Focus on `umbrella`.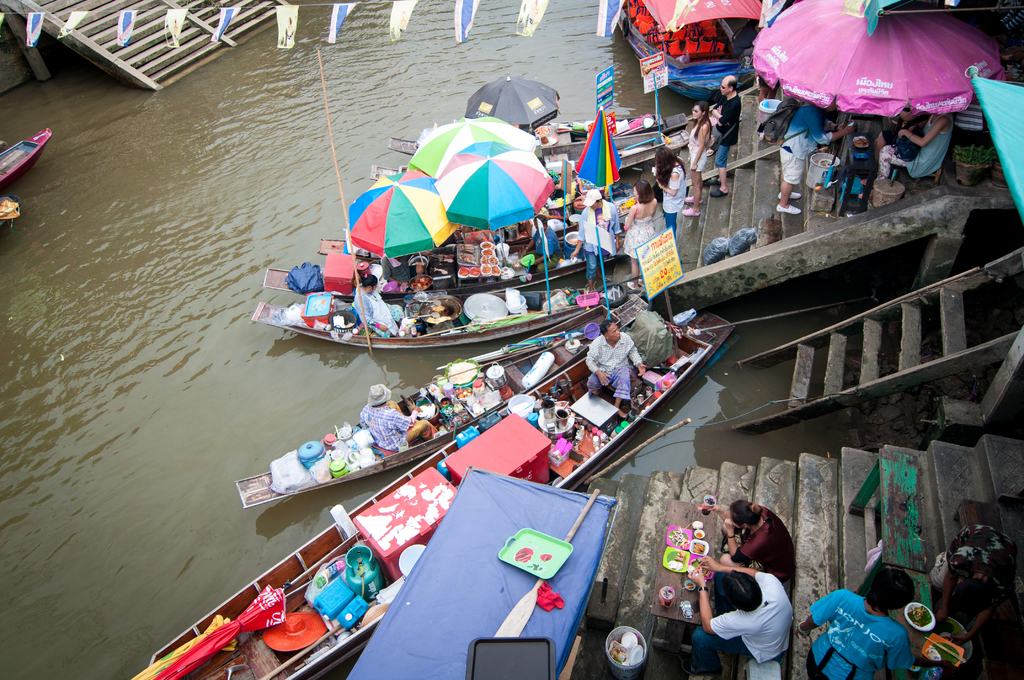
Focused at box=[420, 140, 556, 238].
